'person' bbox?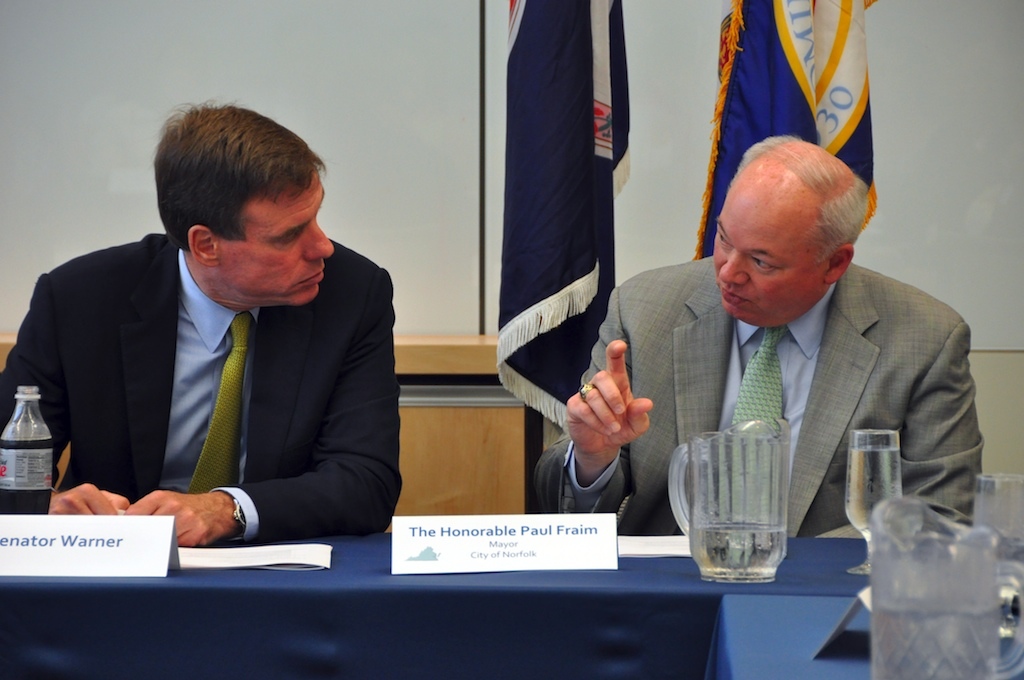
<bbox>25, 104, 412, 577</bbox>
